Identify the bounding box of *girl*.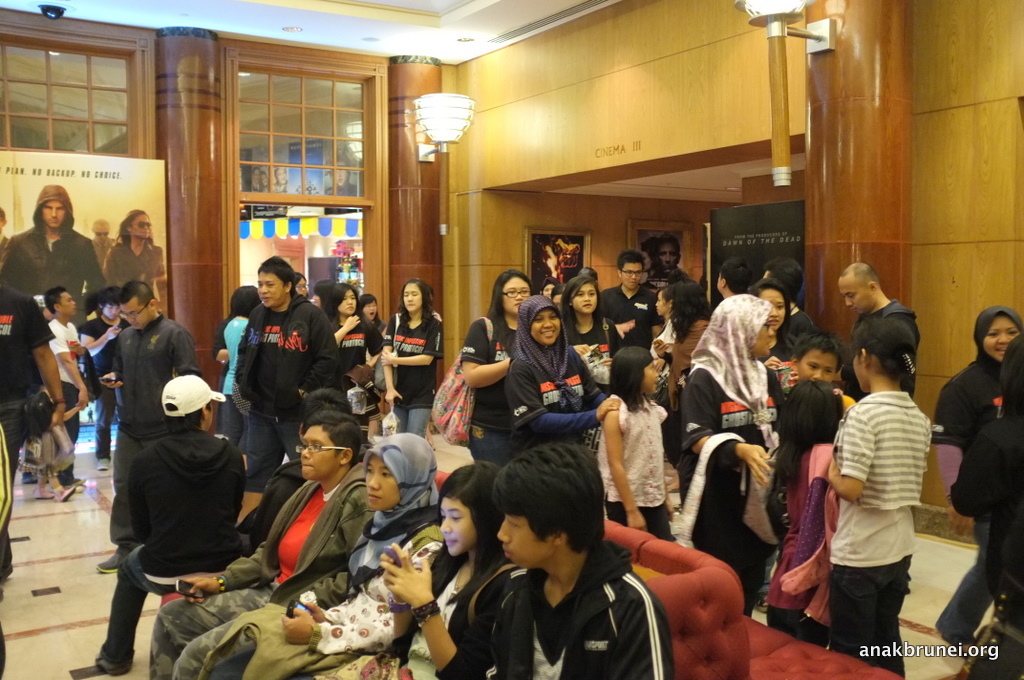
x1=919, y1=308, x2=1023, y2=670.
